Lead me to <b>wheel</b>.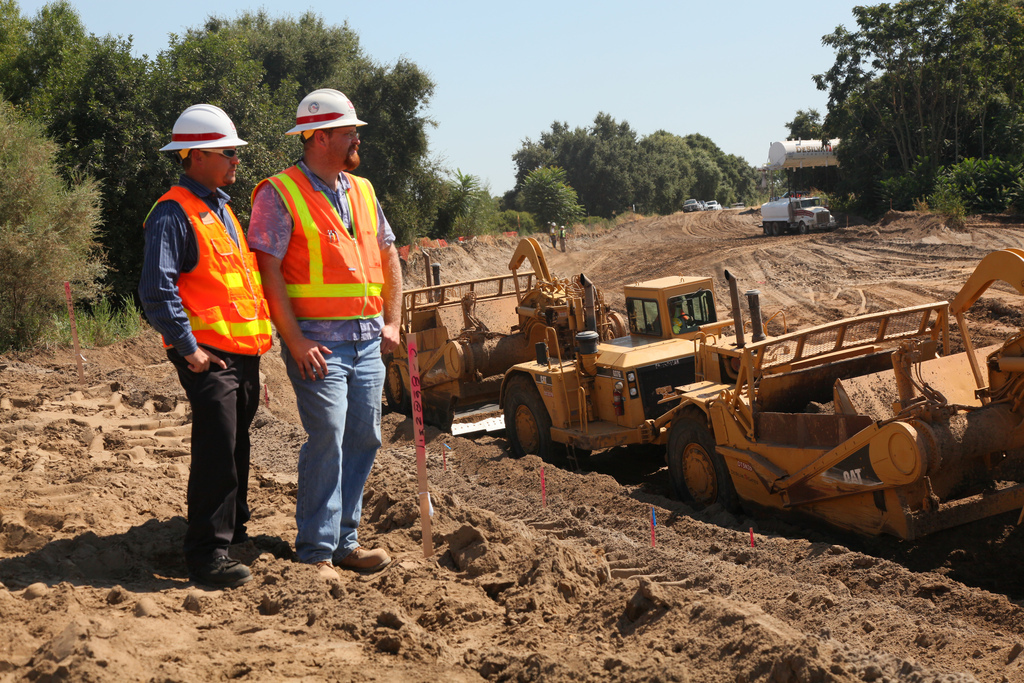
Lead to BBox(375, 353, 411, 412).
